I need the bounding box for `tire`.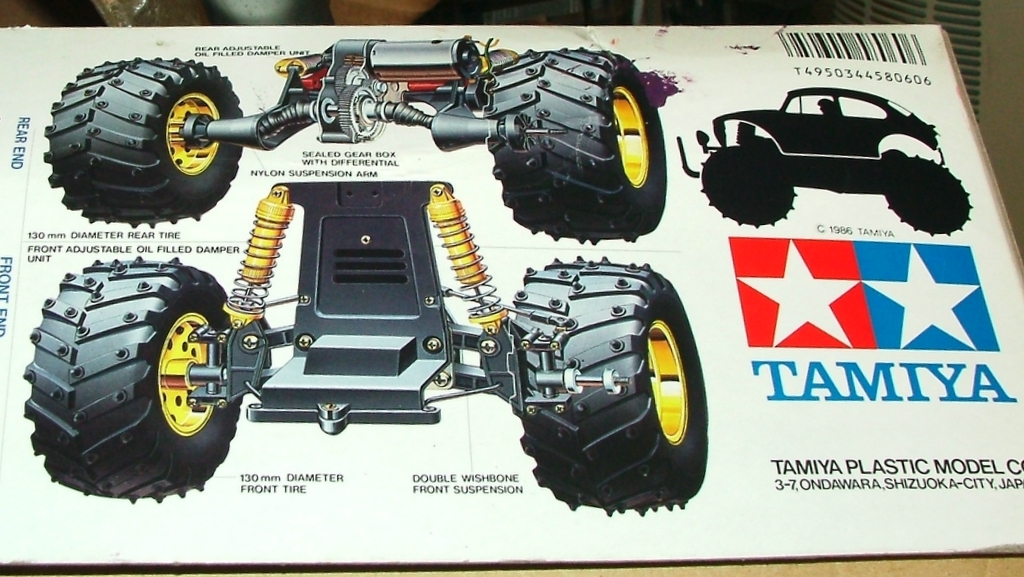
Here it is: left=22, top=254, right=241, bottom=504.
